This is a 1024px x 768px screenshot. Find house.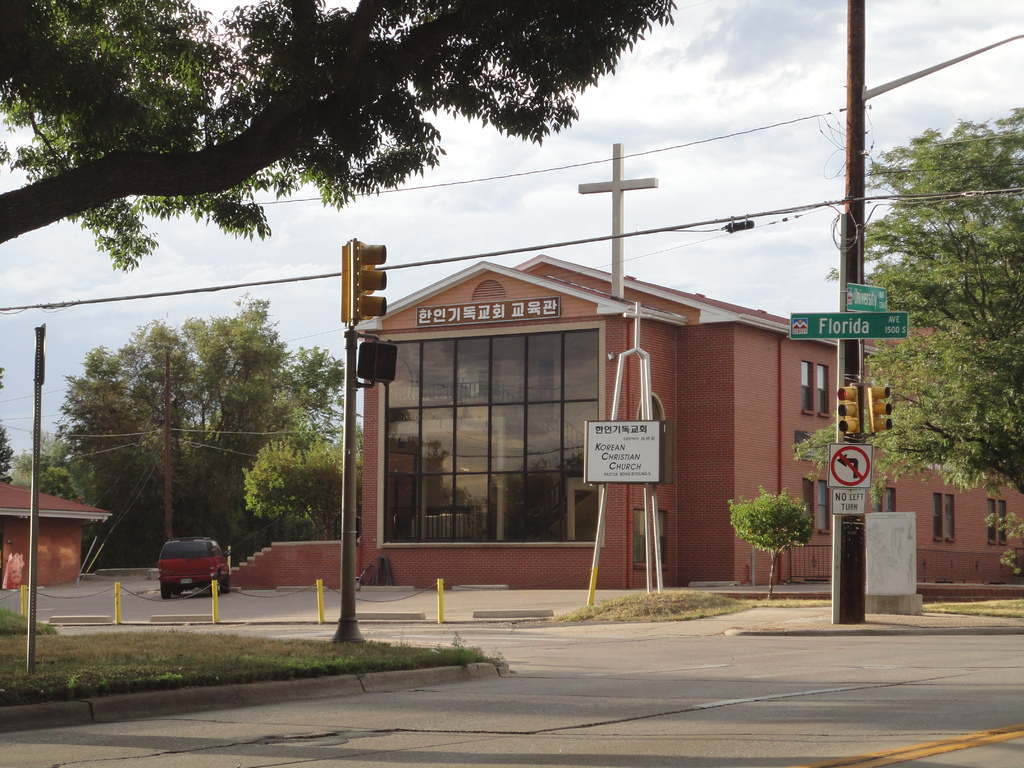
Bounding box: 4/488/112/590.
